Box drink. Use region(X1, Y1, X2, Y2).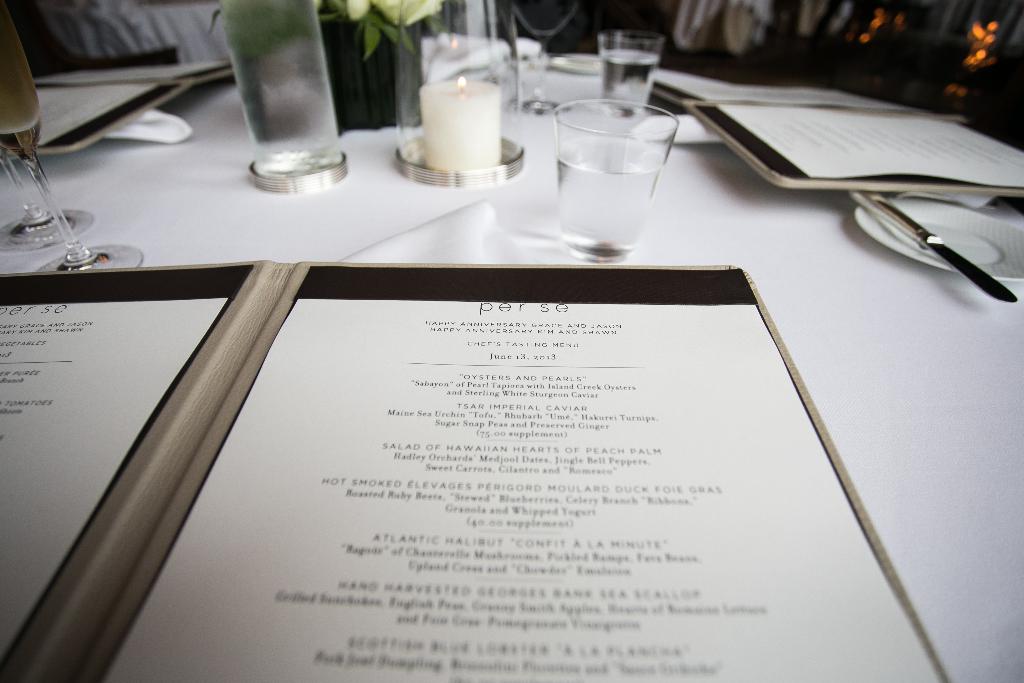
region(223, 8, 355, 185).
